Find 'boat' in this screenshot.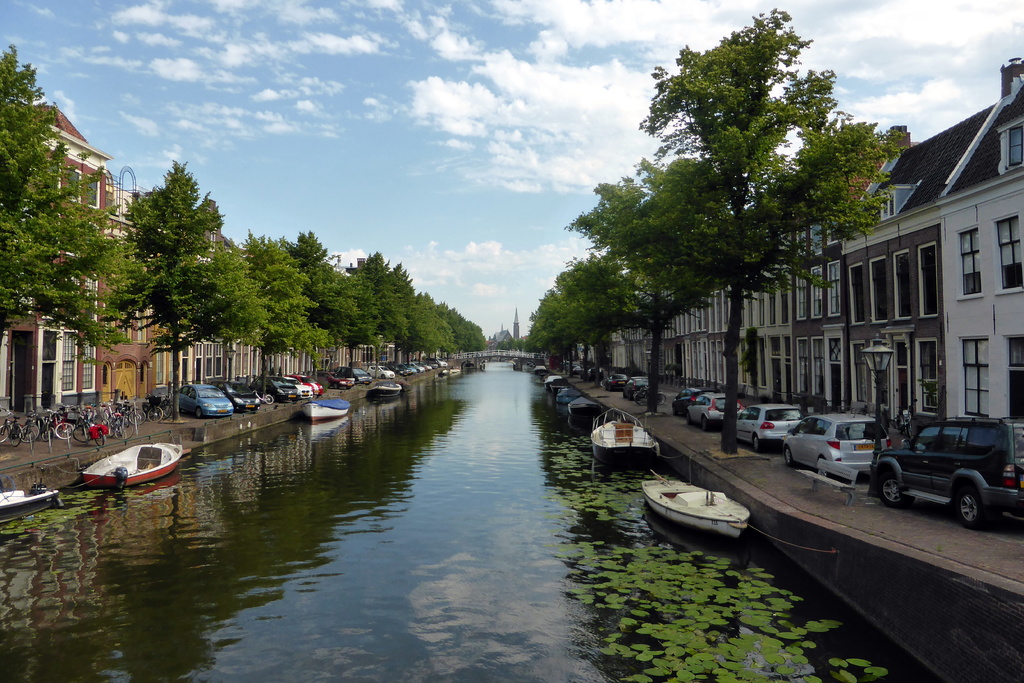
The bounding box for 'boat' is <bbox>362, 378, 406, 407</bbox>.
